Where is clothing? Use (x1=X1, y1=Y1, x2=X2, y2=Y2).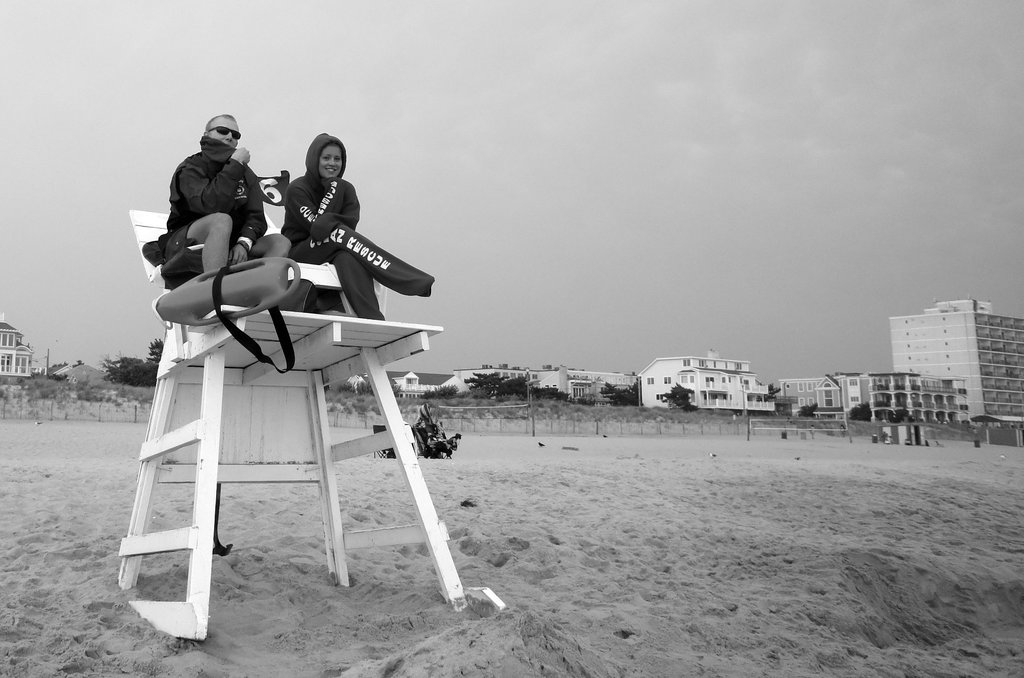
(x1=277, y1=132, x2=437, y2=320).
